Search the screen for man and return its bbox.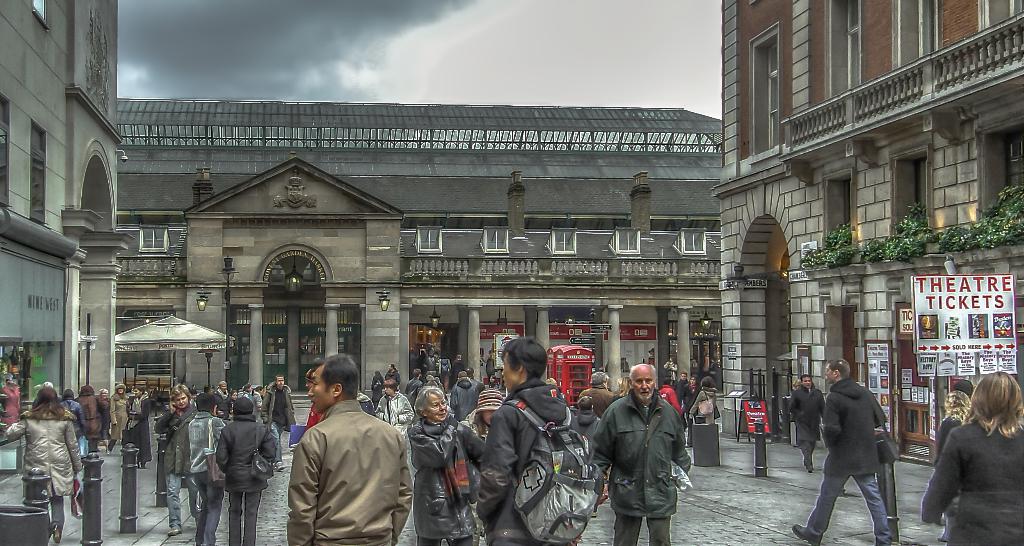
Found: crop(571, 395, 604, 517).
